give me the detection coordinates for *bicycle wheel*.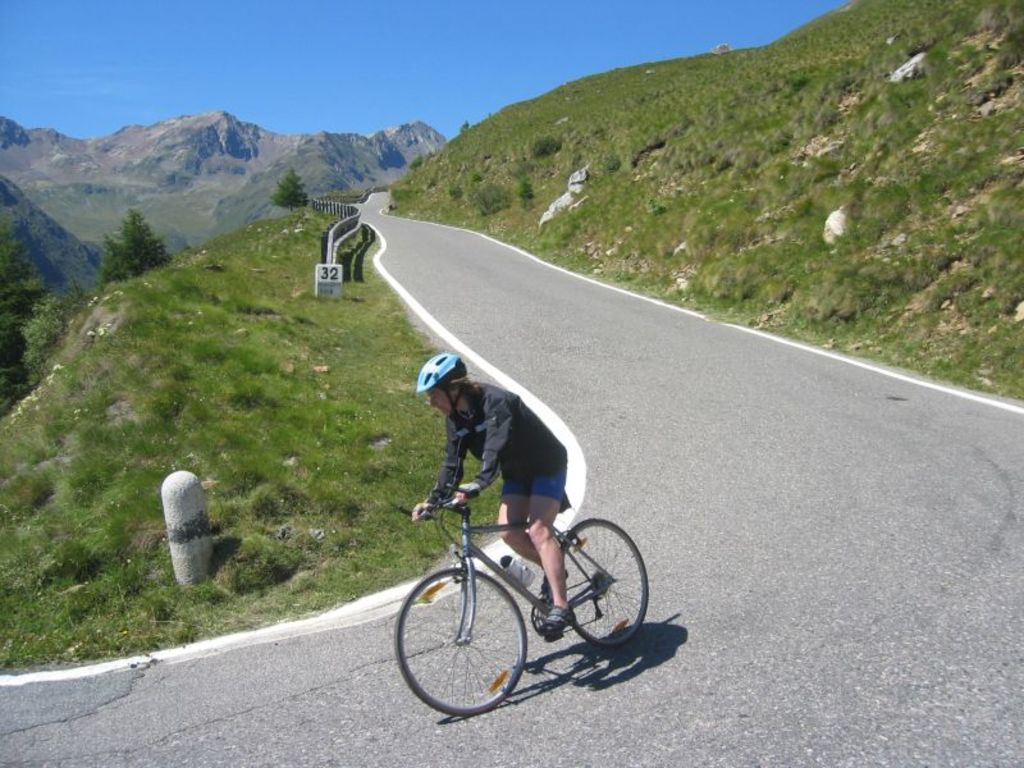
x1=557 y1=518 x2=648 y2=637.
